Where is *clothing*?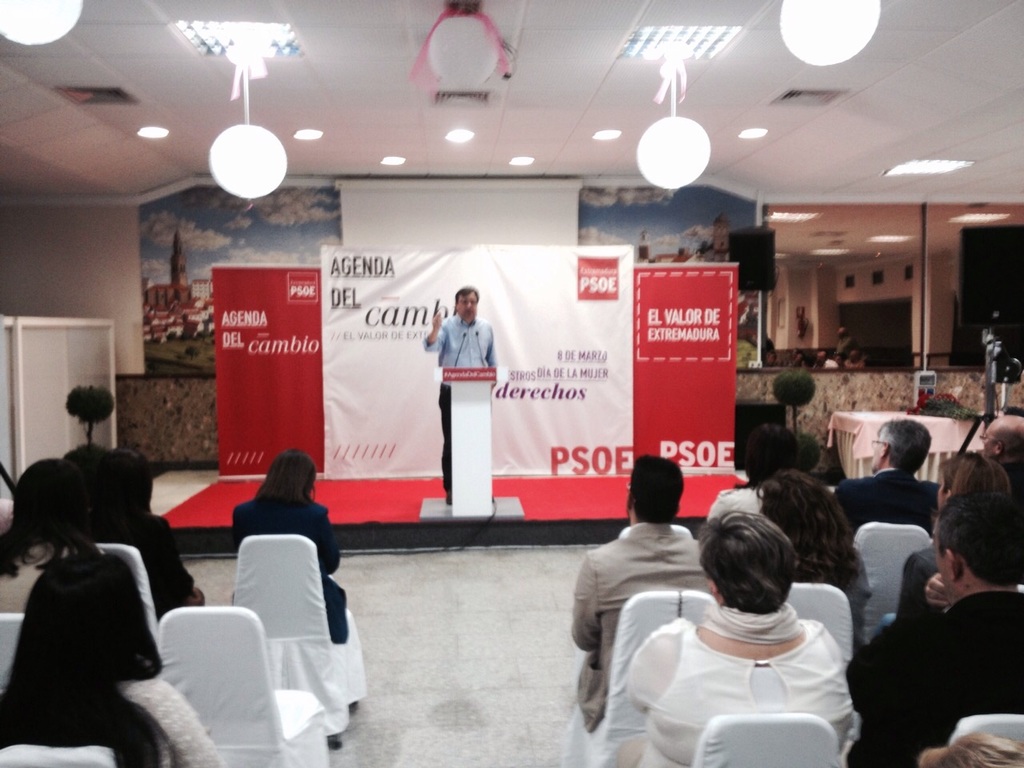
(118,674,224,767).
